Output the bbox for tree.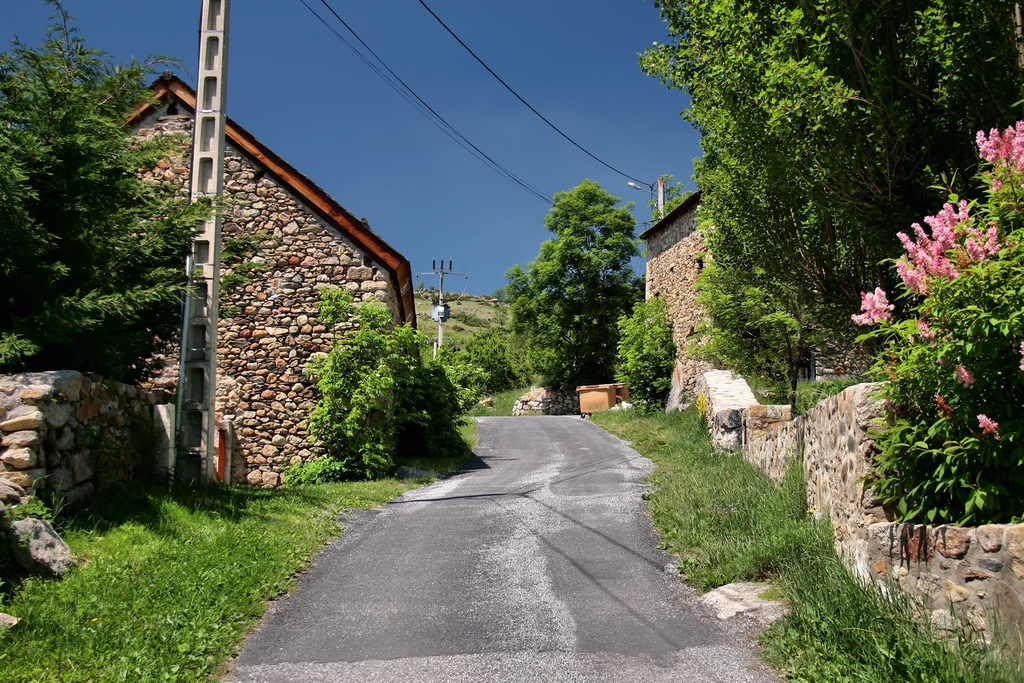
[4, 23, 186, 407].
